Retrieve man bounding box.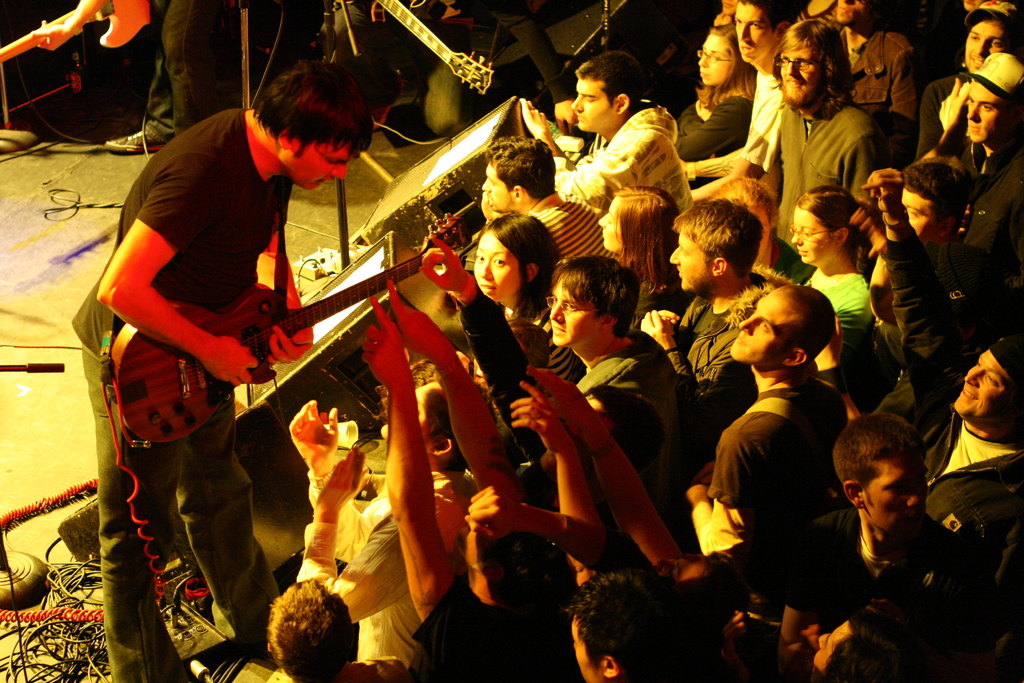
Bounding box: 911,52,1023,266.
